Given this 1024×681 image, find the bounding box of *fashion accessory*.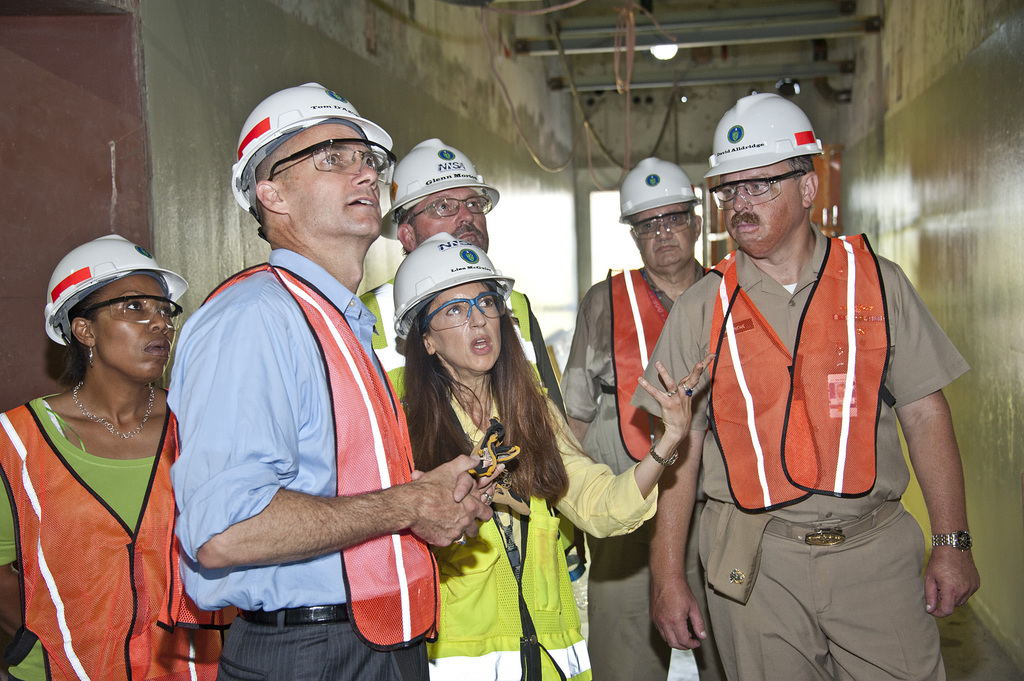
x1=74, y1=380, x2=157, y2=437.
